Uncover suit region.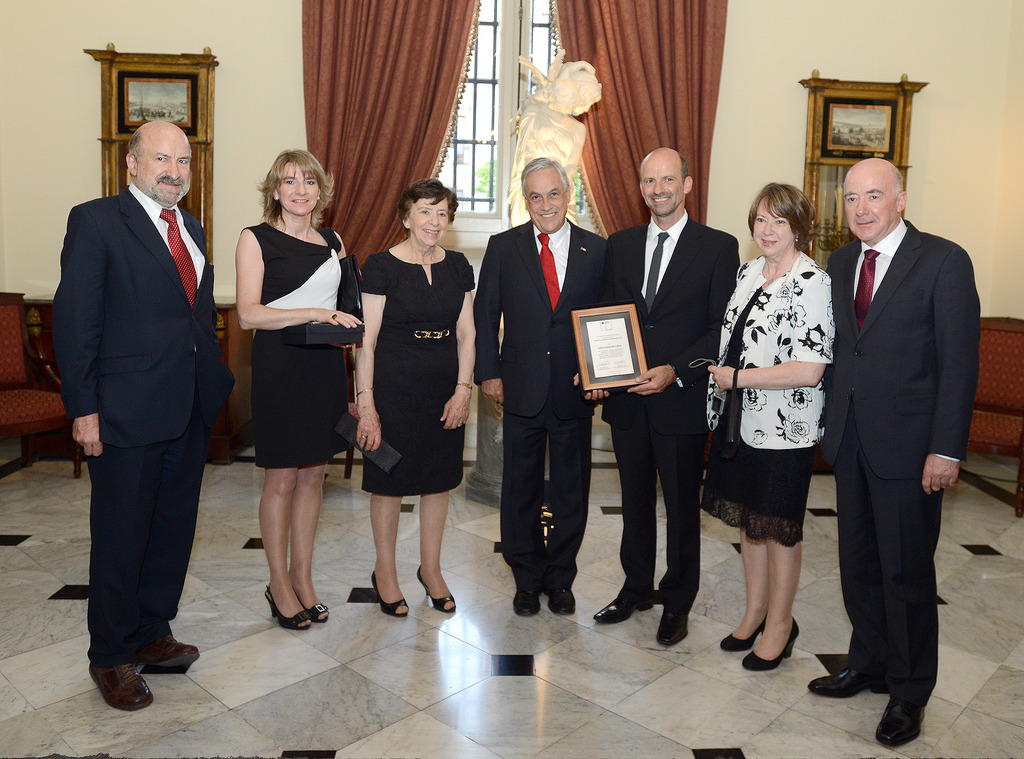
Uncovered: 810, 216, 992, 715.
